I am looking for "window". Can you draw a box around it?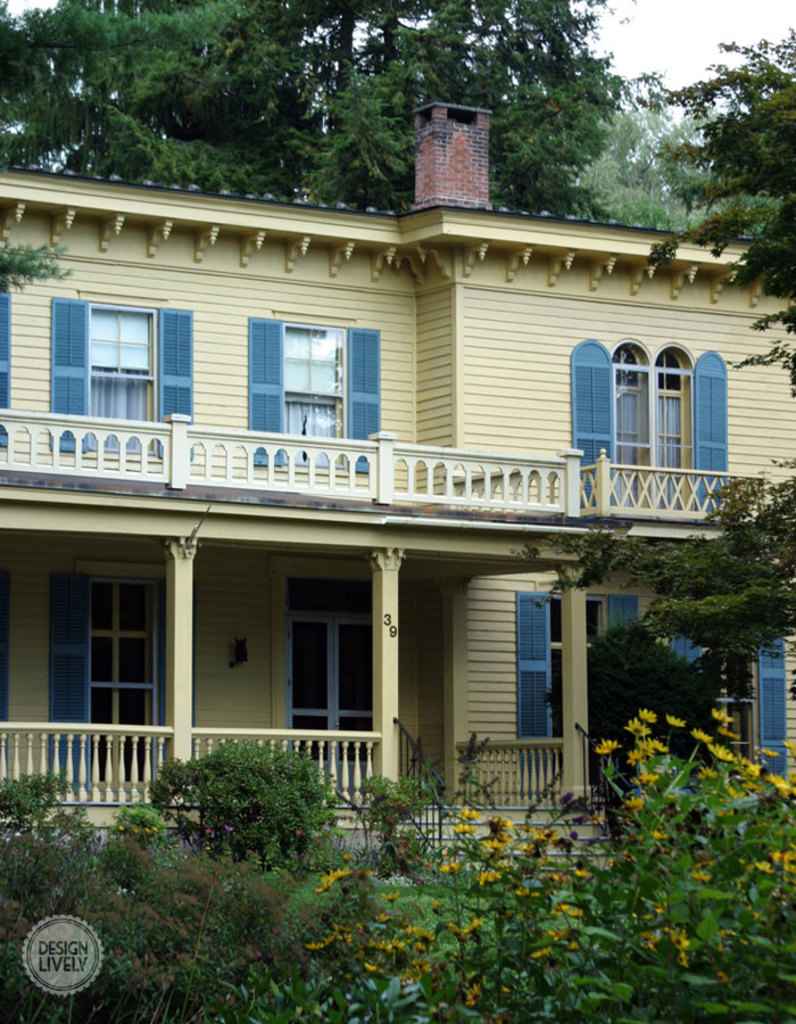
Sure, the bounding box is Rect(246, 320, 371, 481).
